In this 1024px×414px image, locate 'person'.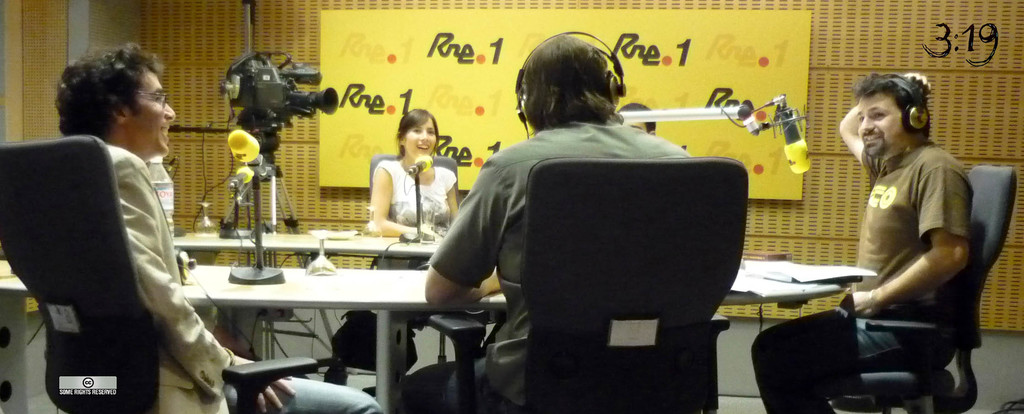
Bounding box: (left=44, top=44, right=386, bottom=413).
